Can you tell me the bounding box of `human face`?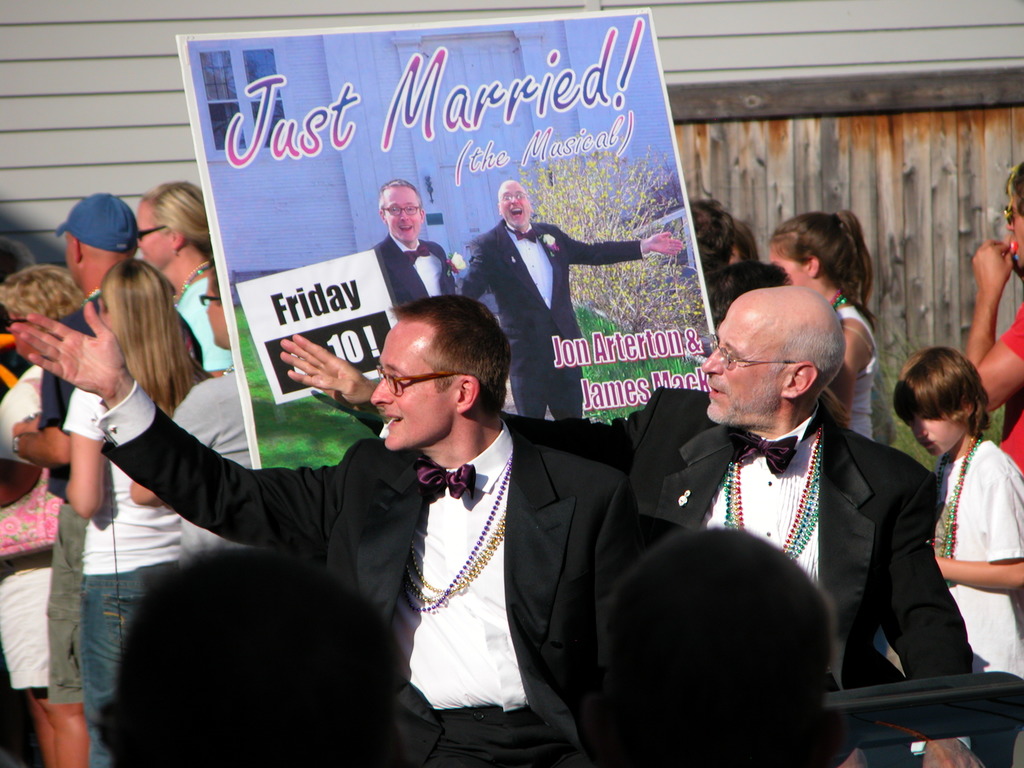
<region>701, 314, 783, 420</region>.
